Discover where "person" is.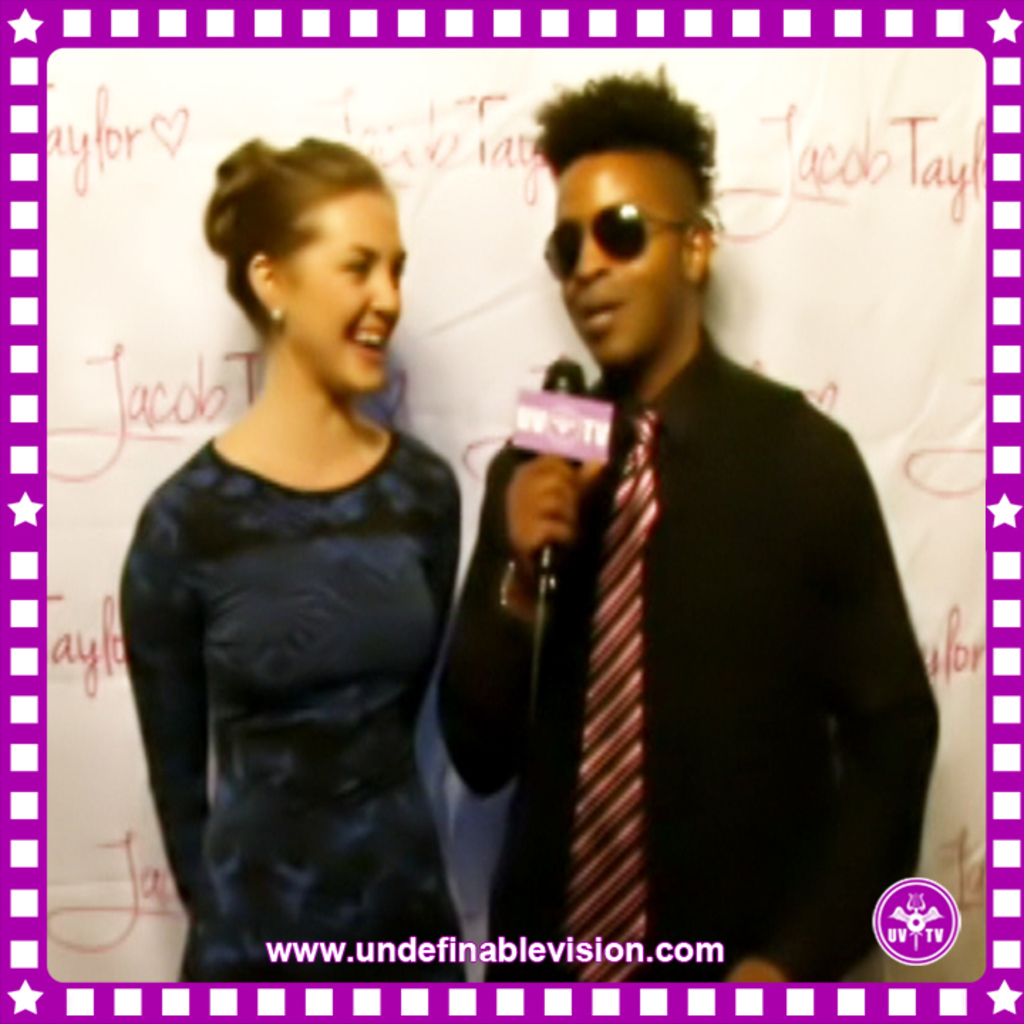
Discovered at box(118, 125, 513, 988).
